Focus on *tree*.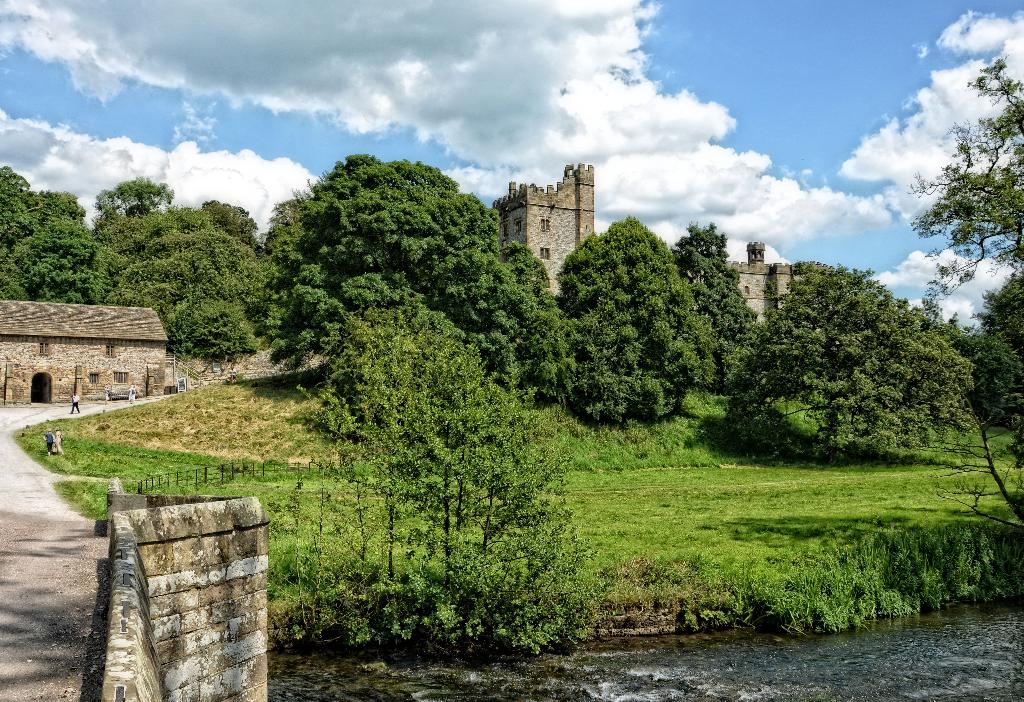
Focused at box(905, 57, 1023, 320).
